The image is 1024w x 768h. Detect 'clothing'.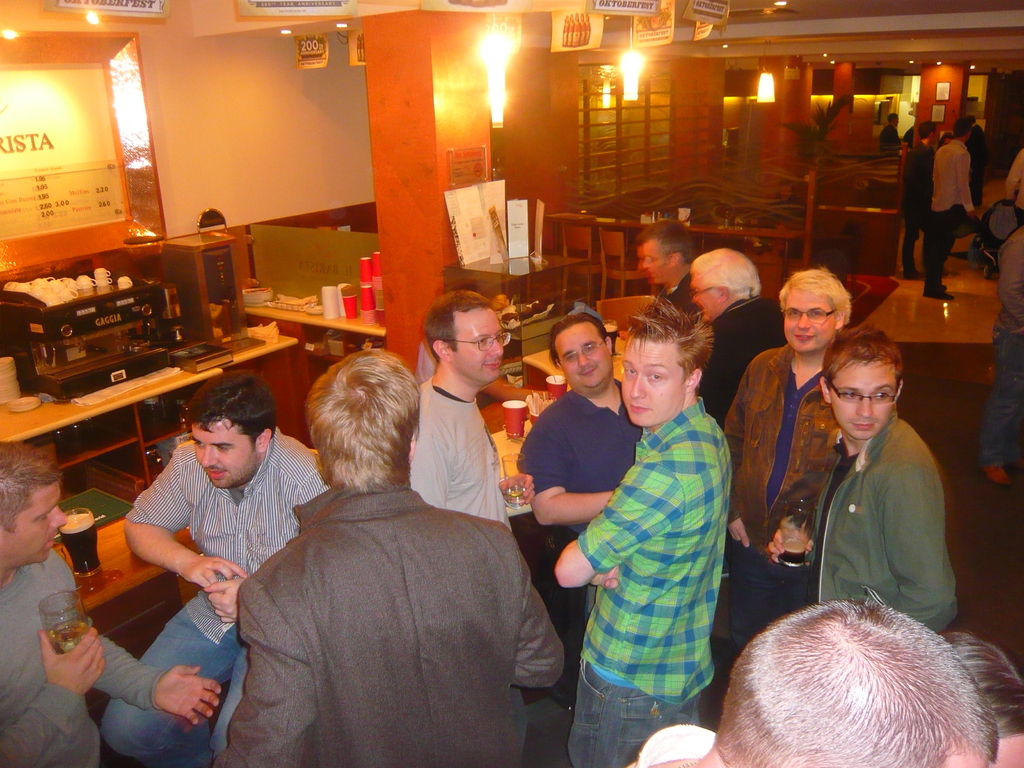
Detection: BBox(1006, 147, 1023, 225).
